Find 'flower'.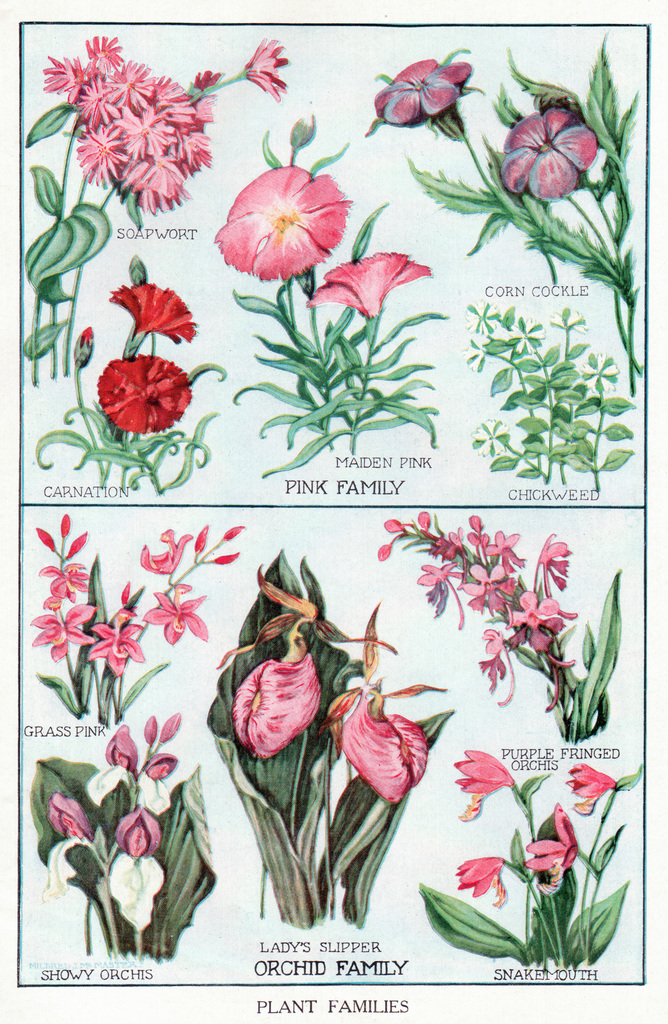
(209, 564, 326, 769).
